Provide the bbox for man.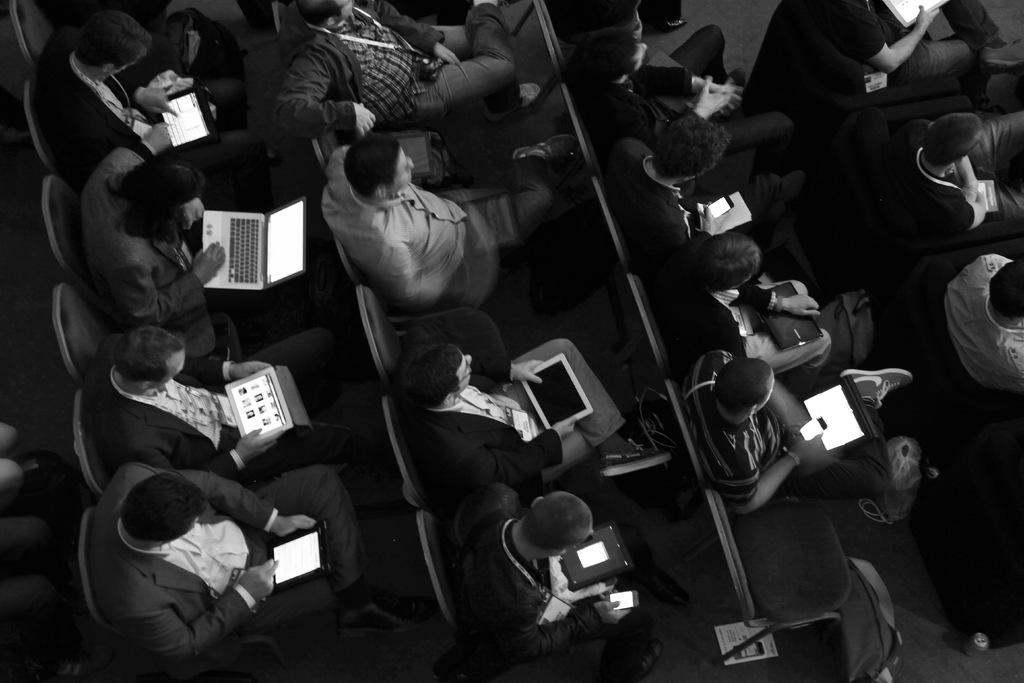
805/0/969/74.
